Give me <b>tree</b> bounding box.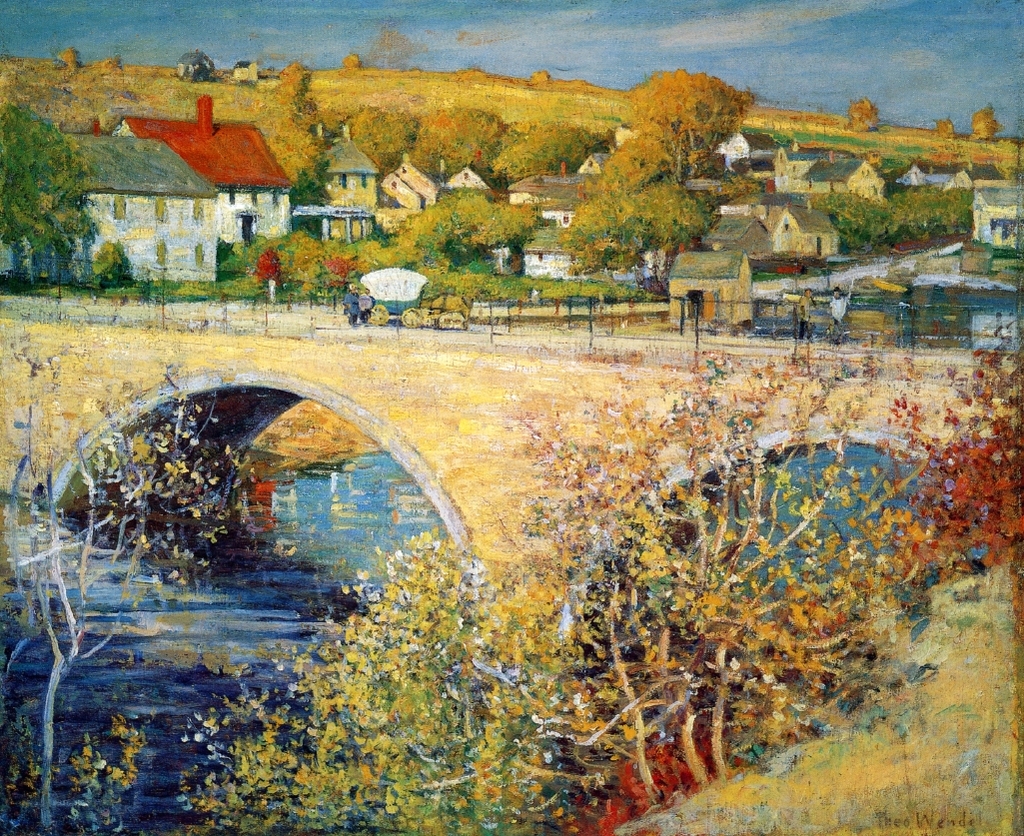
locate(0, 98, 85, 269).
